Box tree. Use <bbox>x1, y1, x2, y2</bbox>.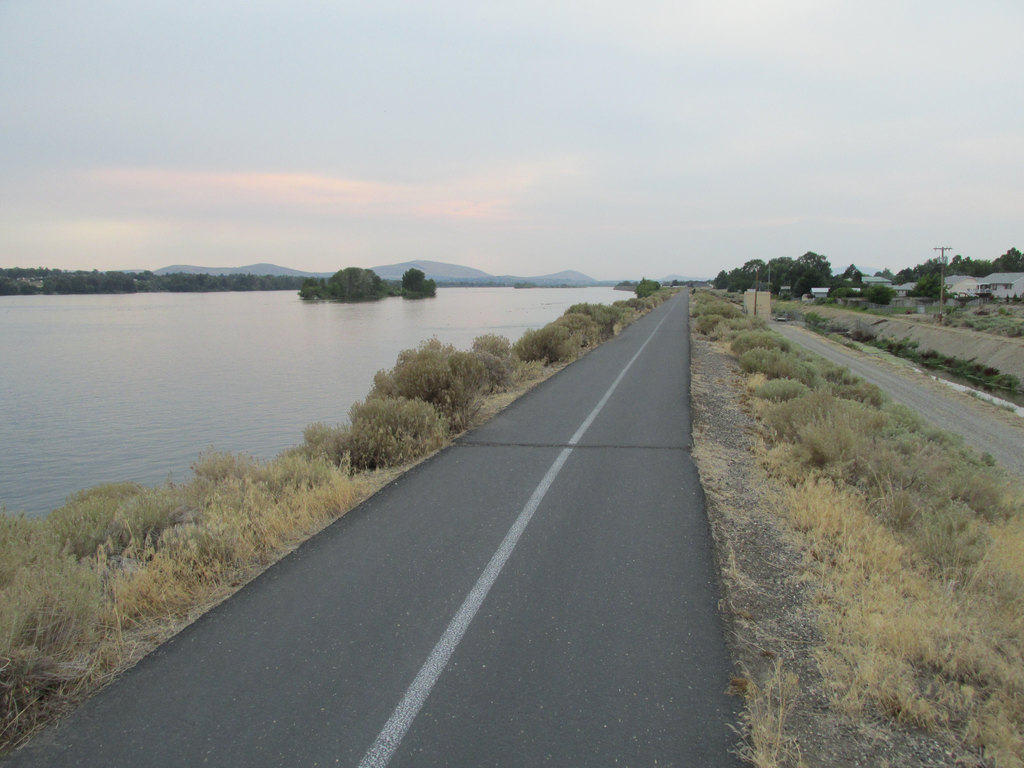
<bbox>814, 260, 868, 292</bbox>.
